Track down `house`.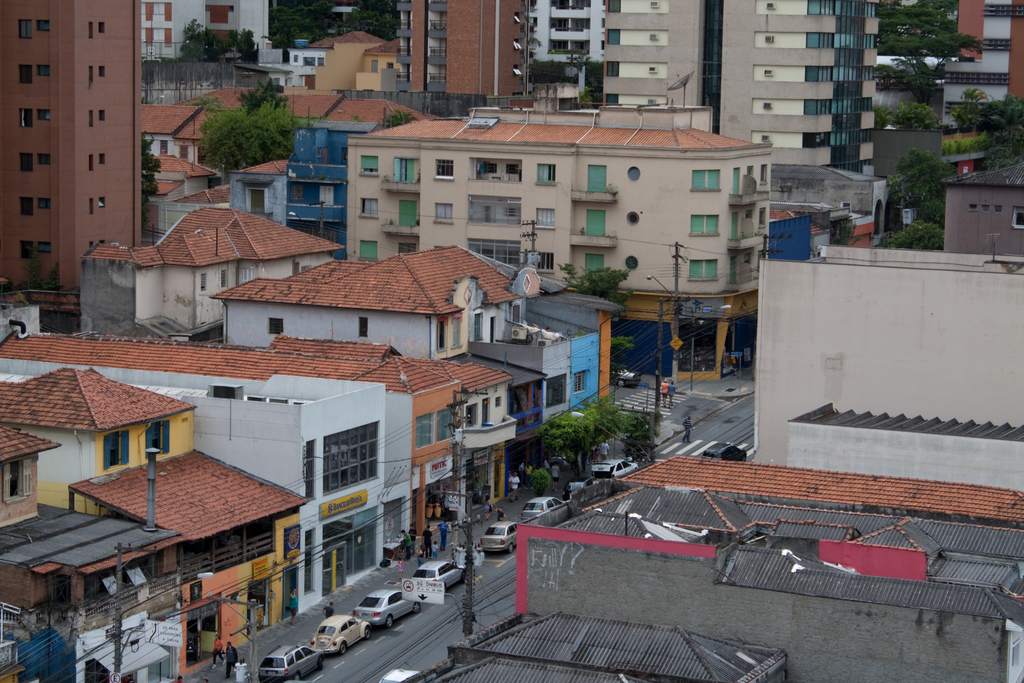
Tracked to BBox(607, 0, 714, 109).
